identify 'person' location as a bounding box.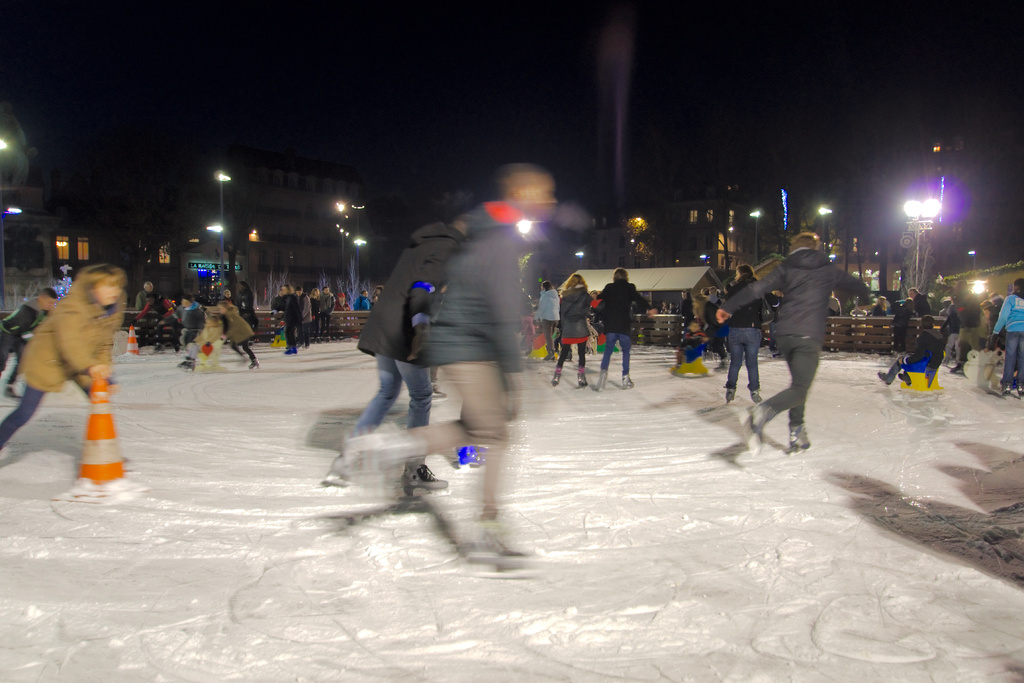
BBox(323, 212, 470, 500).
